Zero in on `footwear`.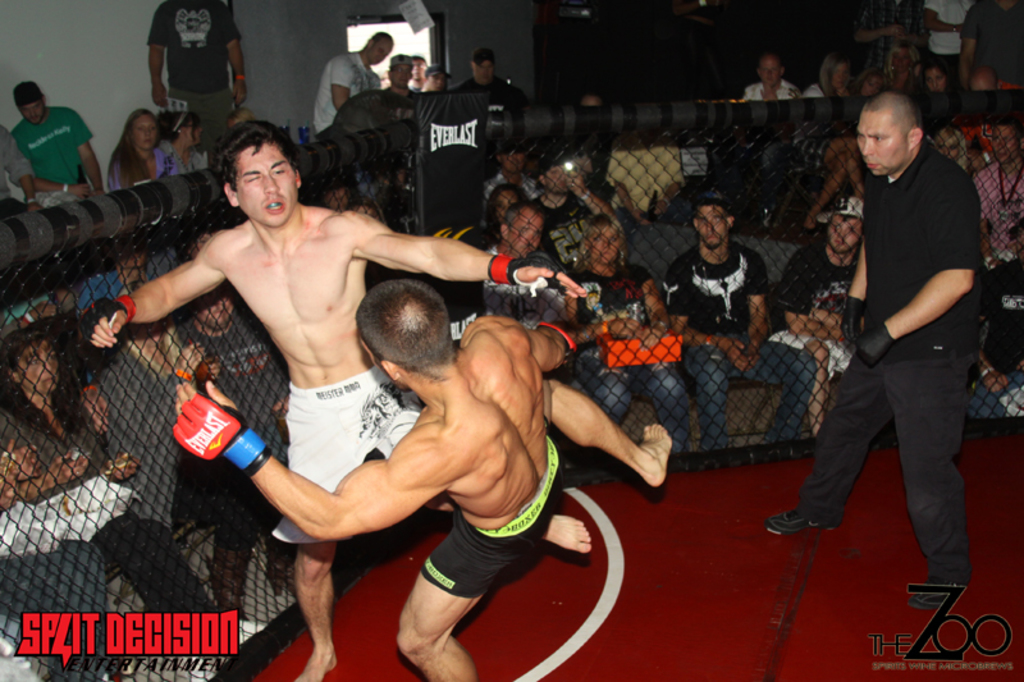
Zeroed in: Rect(906, 577, 974, 613).
